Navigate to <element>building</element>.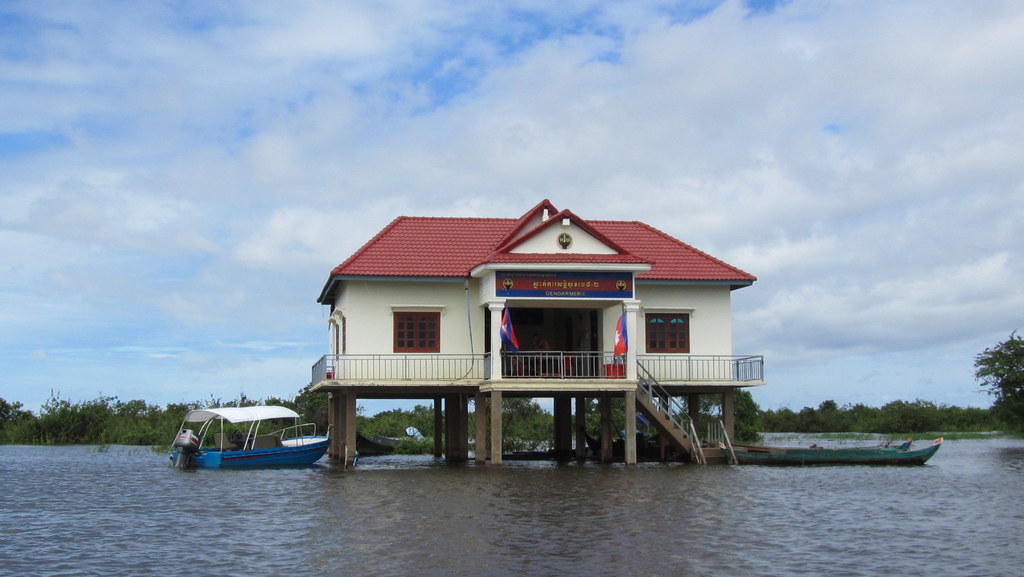
Navigation target: crop(308, 196, 766, 461).
